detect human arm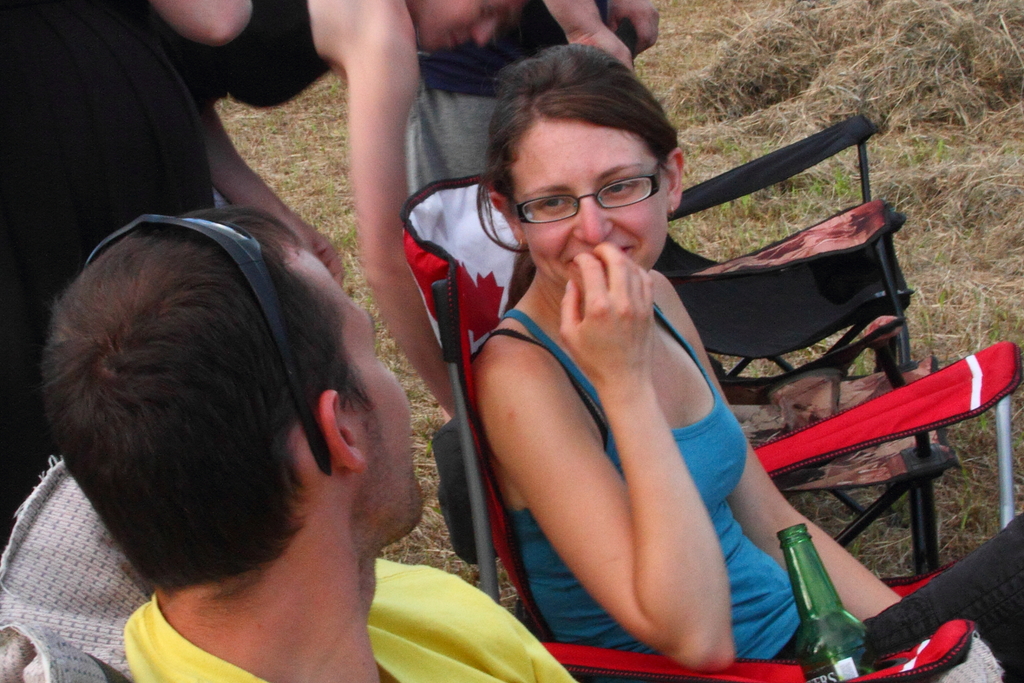
195 71 353 299
